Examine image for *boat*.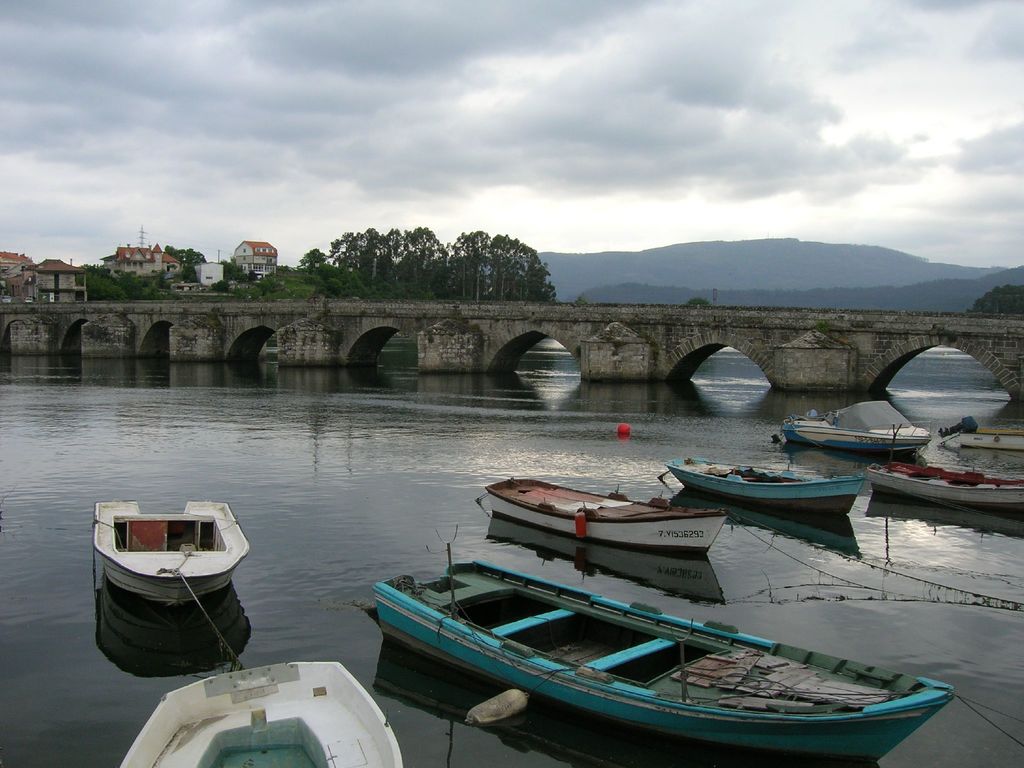
Examination result: box(784, 401, 931, 450).
